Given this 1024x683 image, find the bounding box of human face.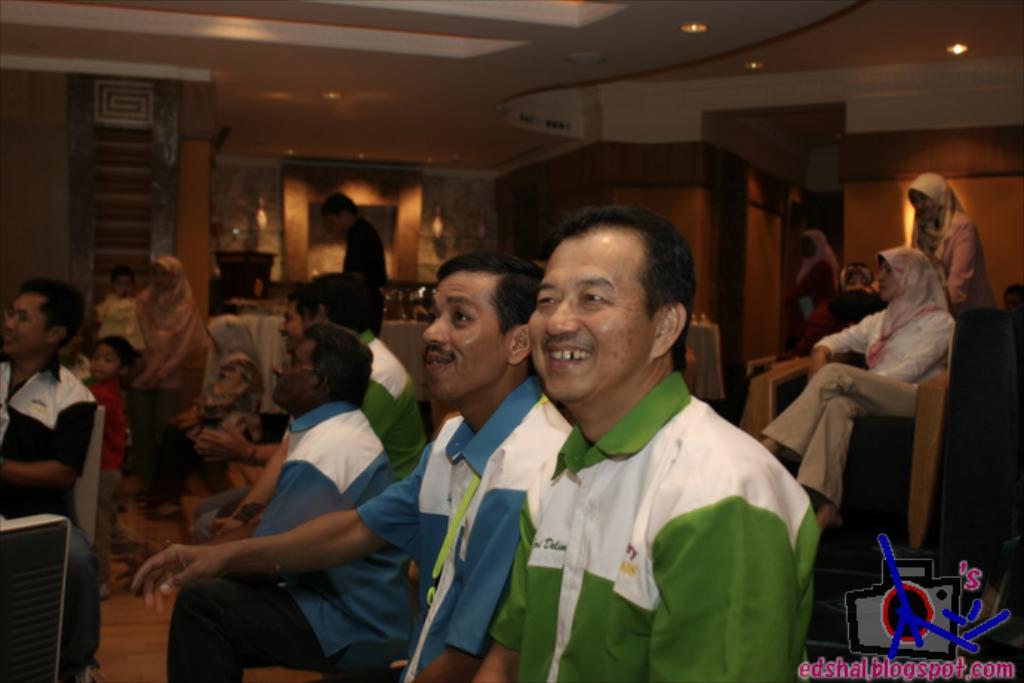
BBox(326, 212, 347, 236).
